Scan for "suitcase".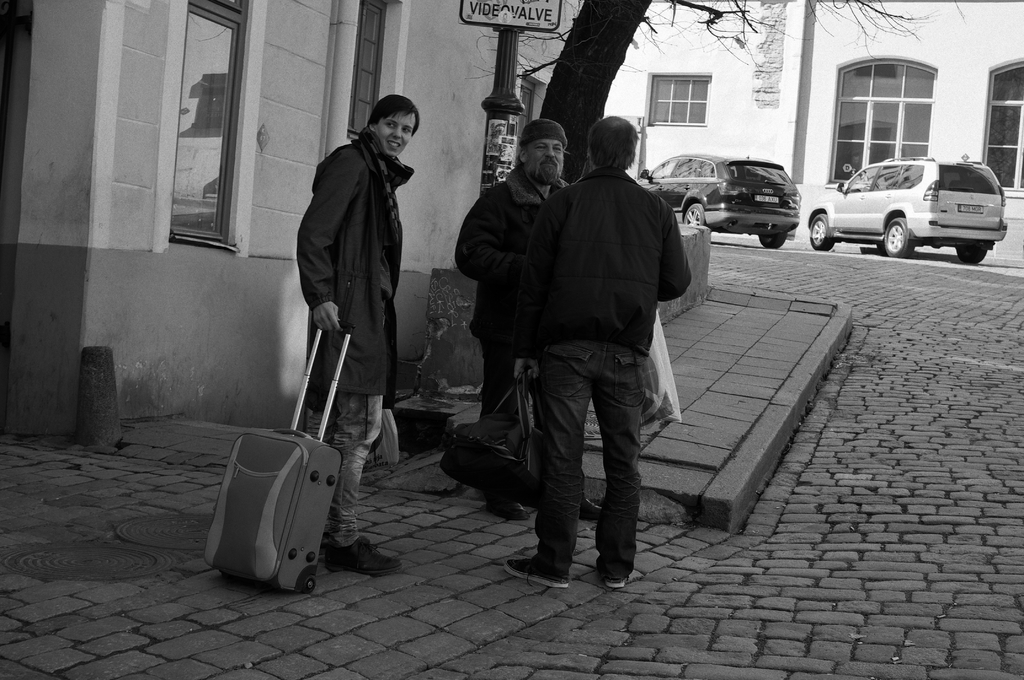
Scan result: [left=204, top=316, right=357, bottom=596].
